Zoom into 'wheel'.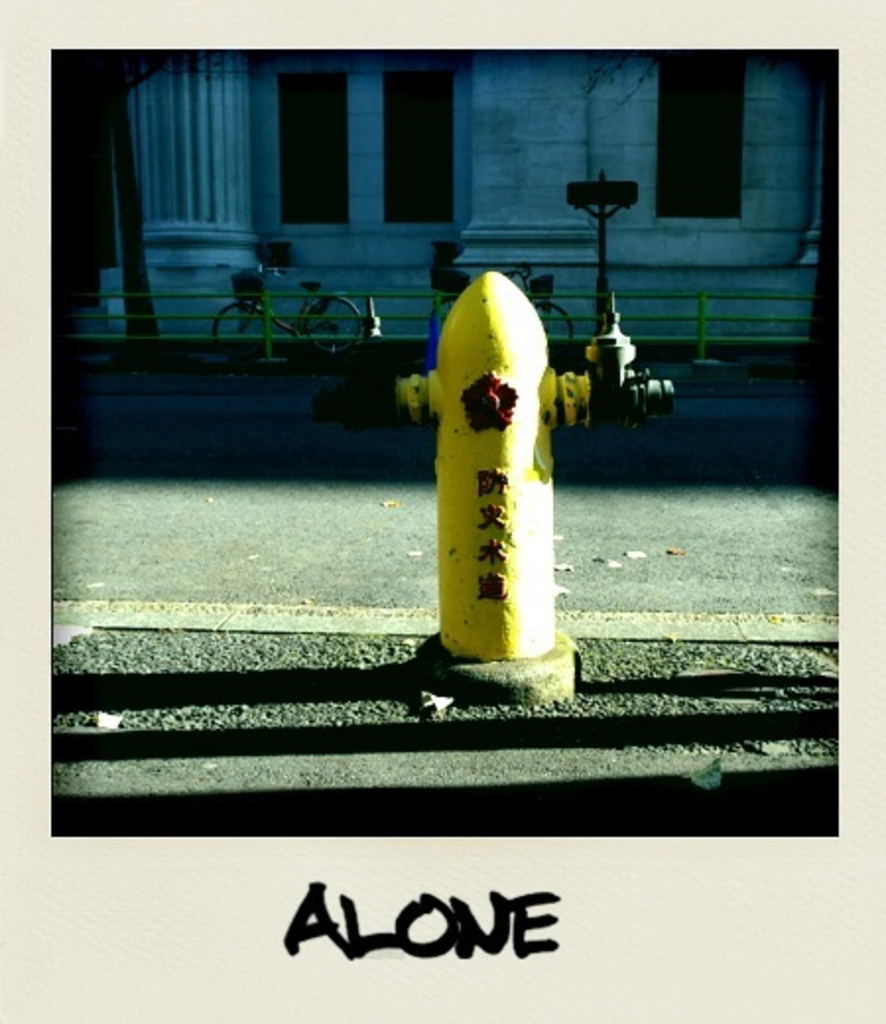
Zoom target: {"left": 307, "top": 293, "right": 364, "bottom": 352}.
